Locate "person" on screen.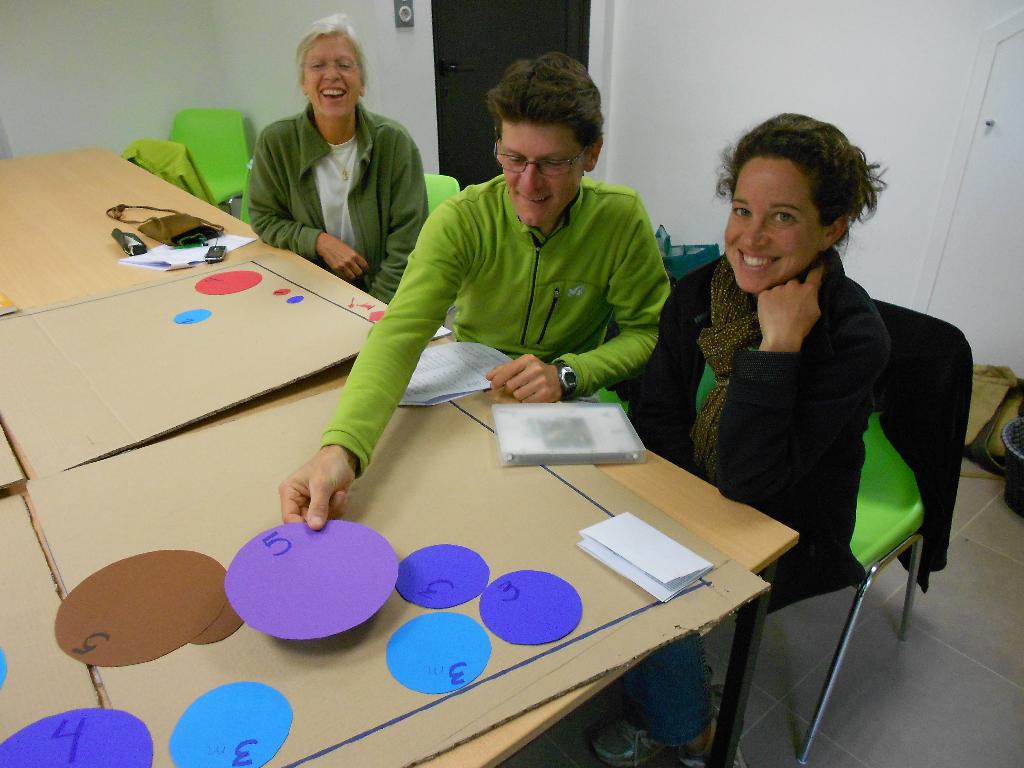
On screen at (x1=278, y1=49, x2=670, y2=518).
